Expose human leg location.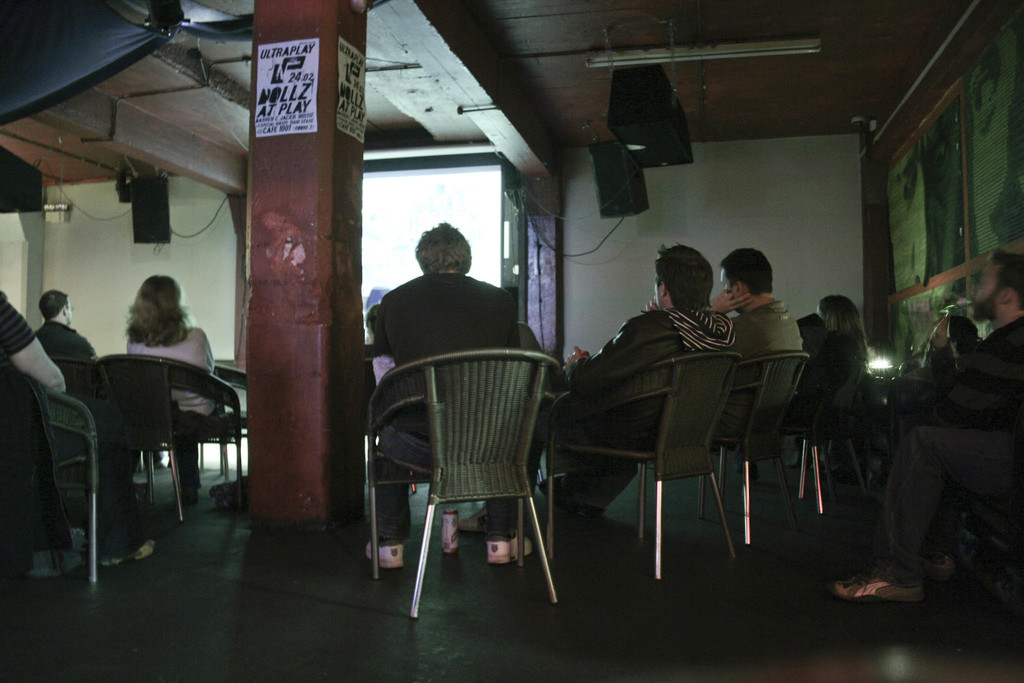
Exposed at locate(831, 427, 1023, 602).
